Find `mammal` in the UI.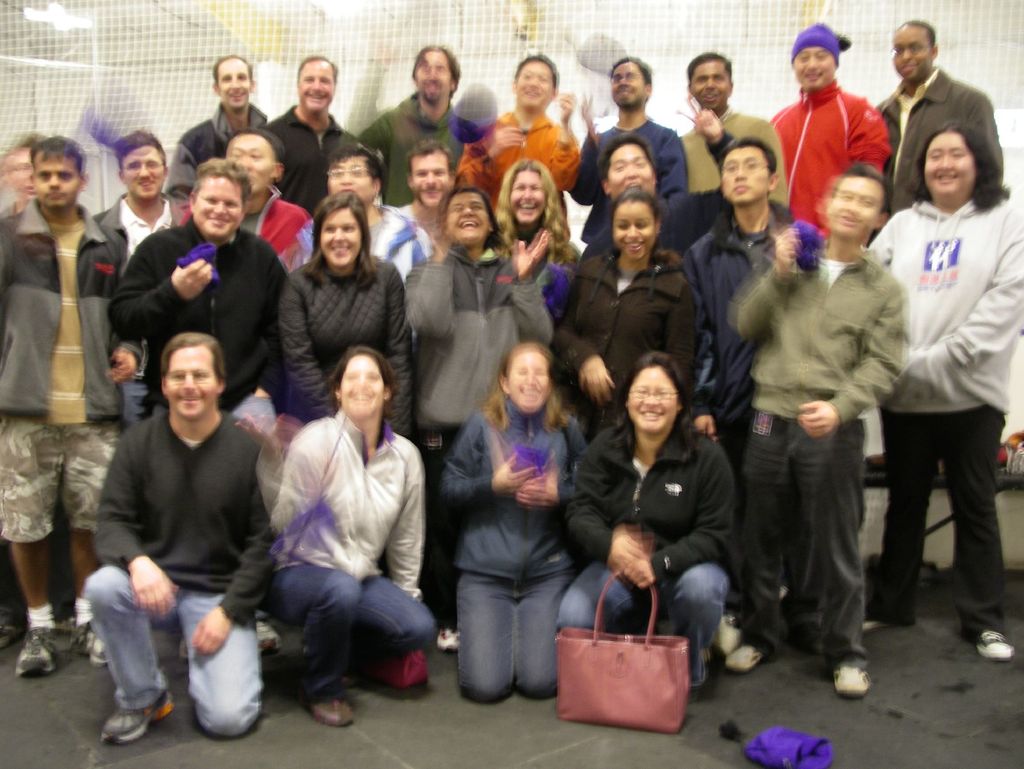
UI element at bbox(676, 42, 787, 199).
